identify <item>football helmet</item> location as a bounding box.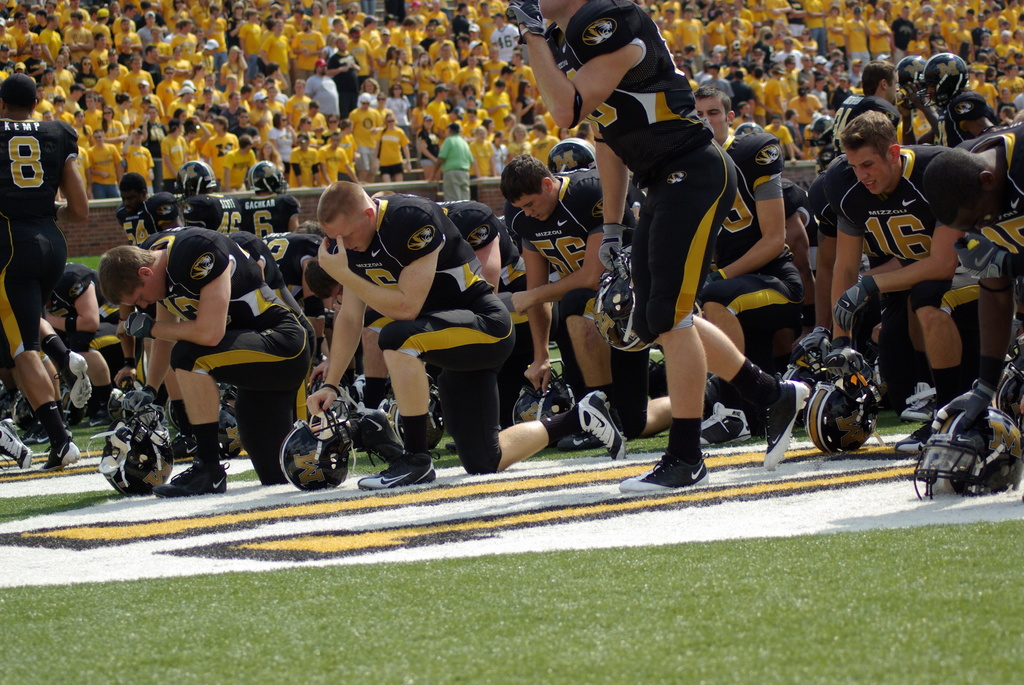
bbox=[924, 58, 968, 100].
